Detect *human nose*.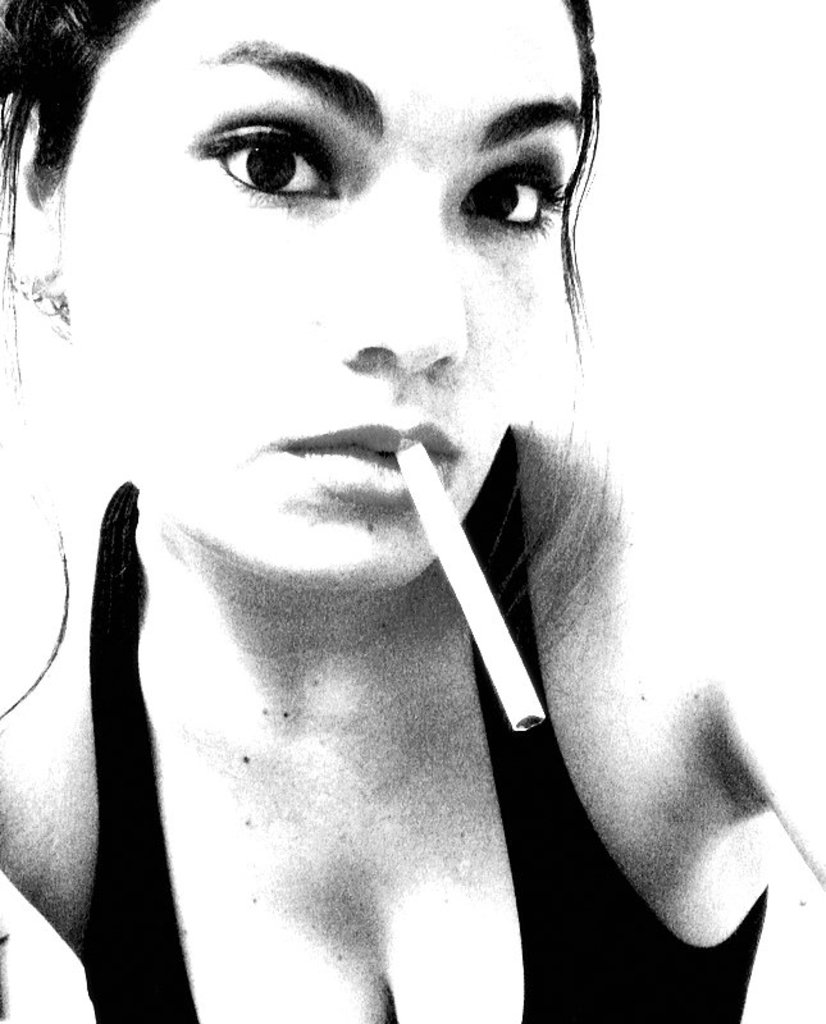
Detected at [341, 196, 461, 376].
